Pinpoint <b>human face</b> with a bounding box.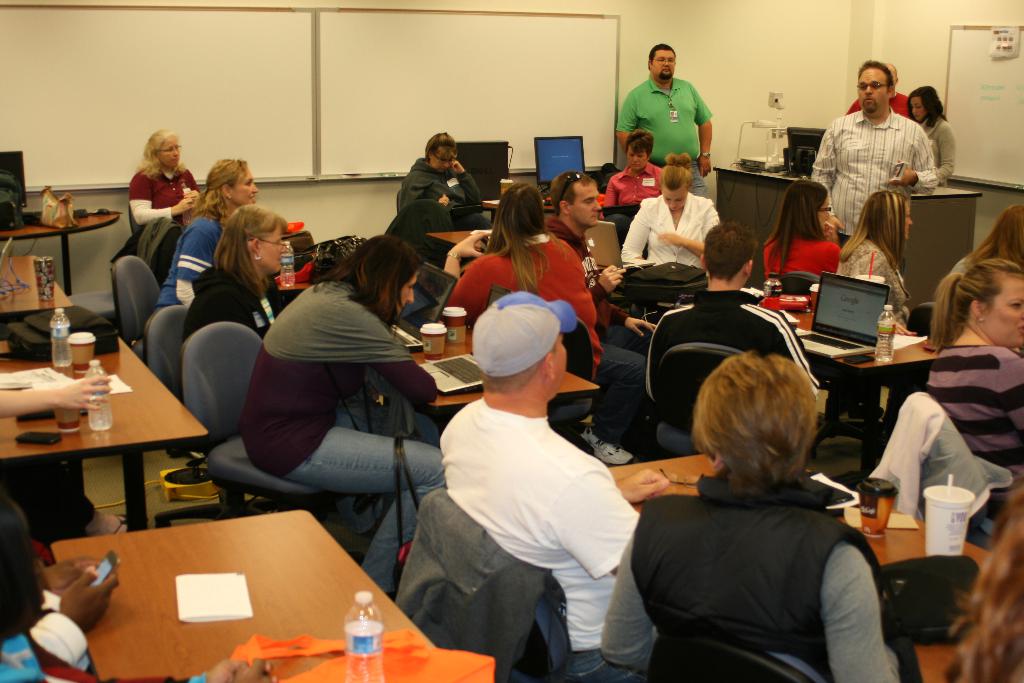
select_region(662, 187, 689, 213).
